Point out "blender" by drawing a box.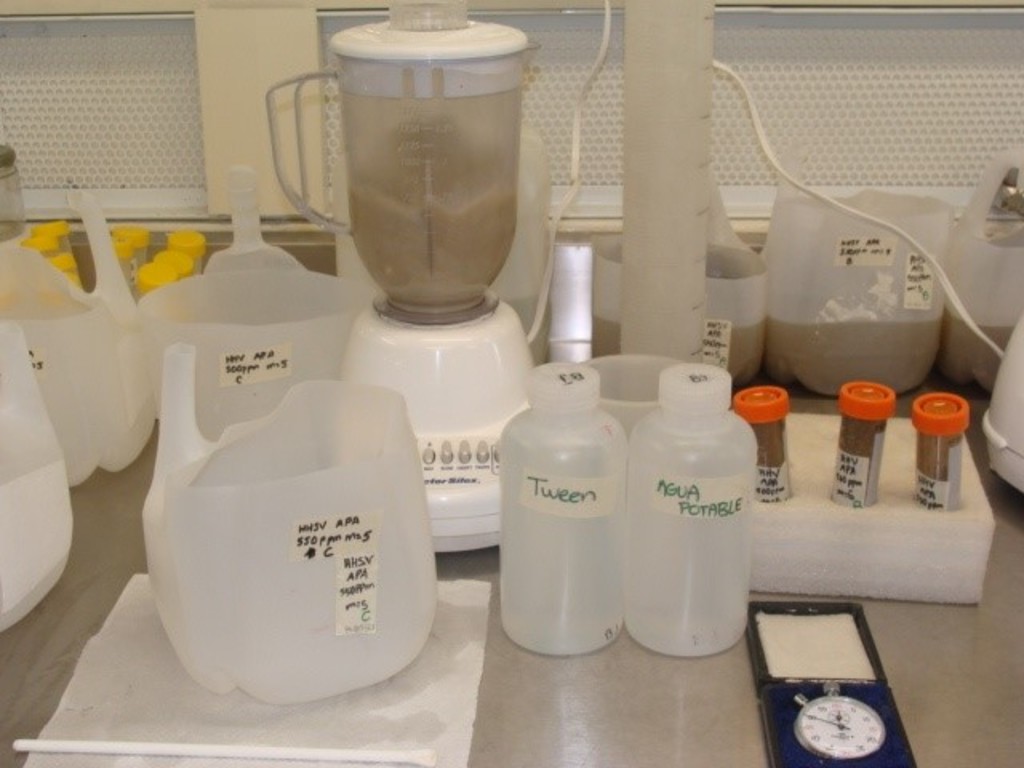
detection(261, 0, 539, 549).
